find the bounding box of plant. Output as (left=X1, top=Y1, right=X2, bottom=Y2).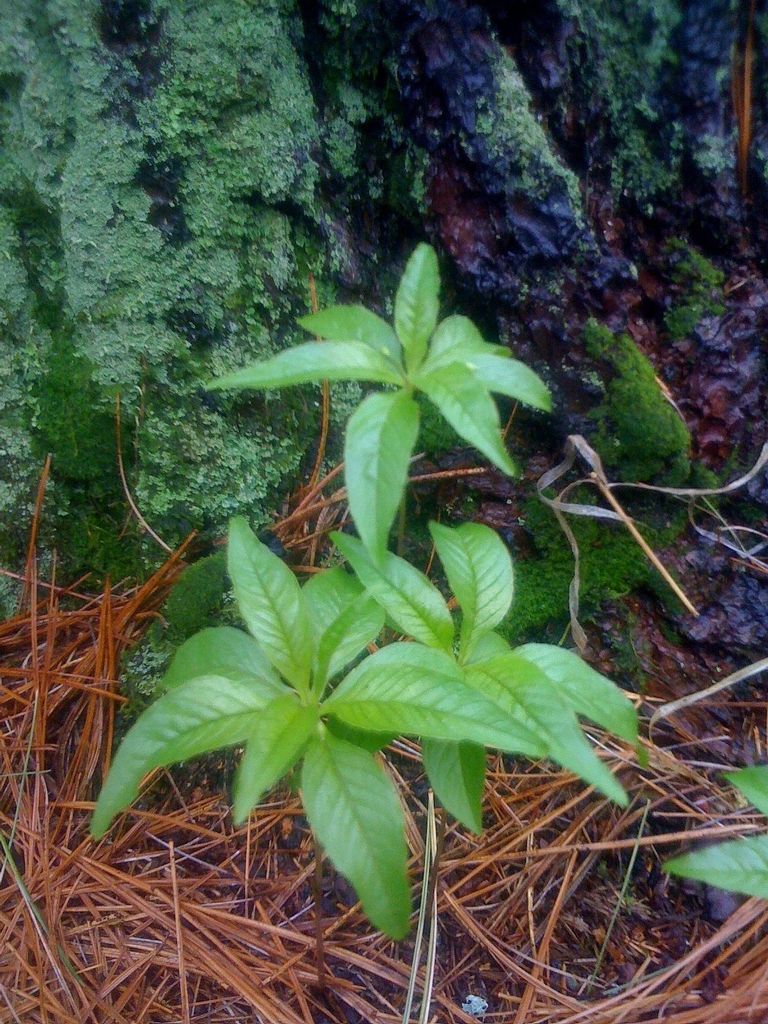
(left=184, top=218, right=554, bottom=559).
